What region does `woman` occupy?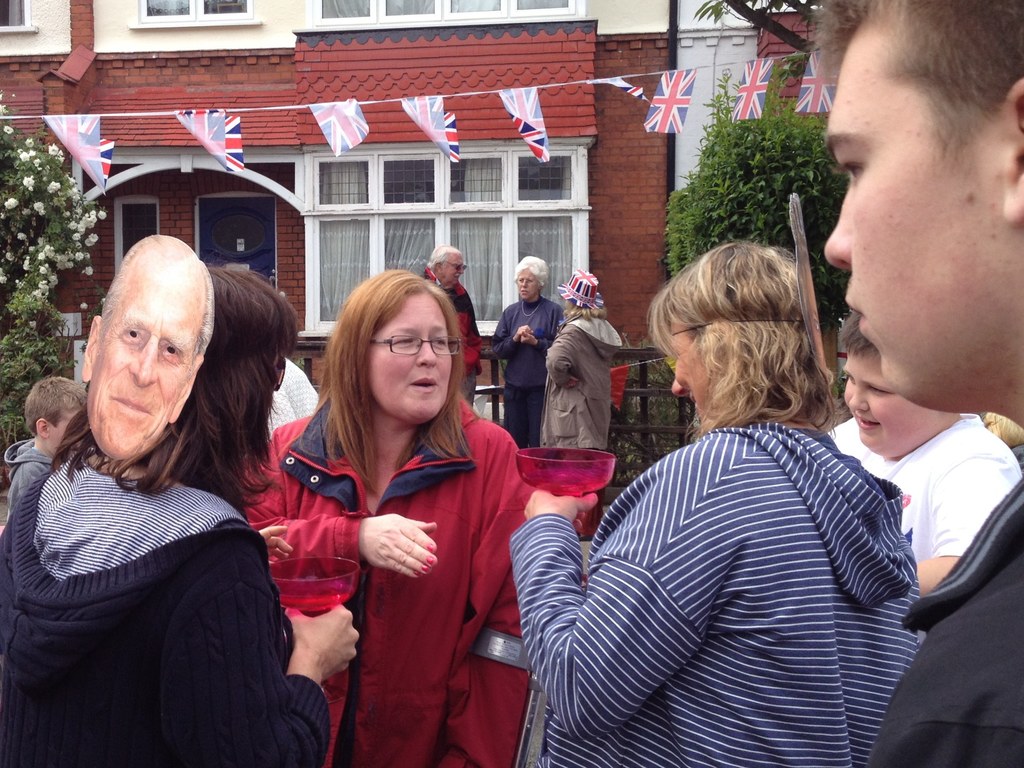
(left=543, top=272, right=622, bottom=541).
